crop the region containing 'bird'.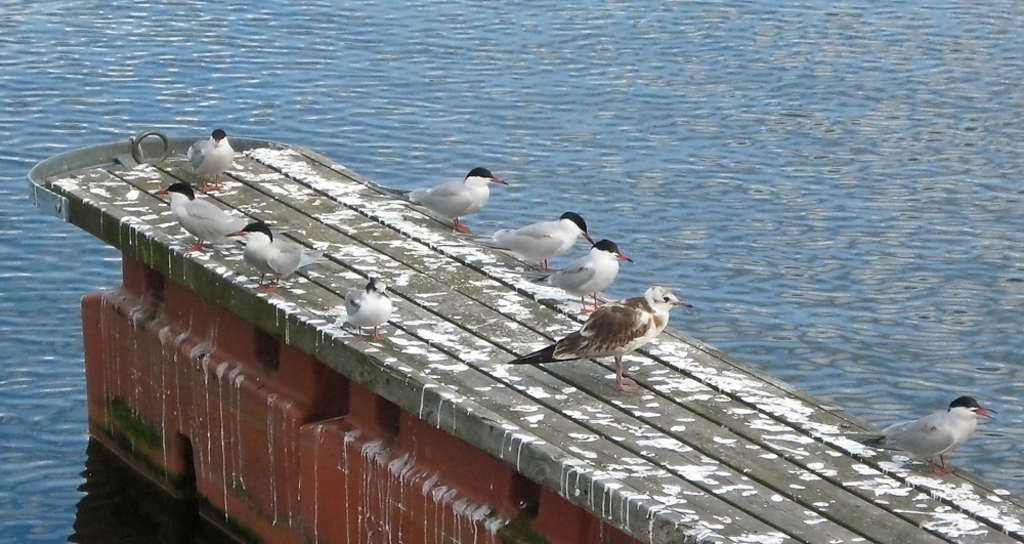
Crop region: (222, 221, 336, 293).
